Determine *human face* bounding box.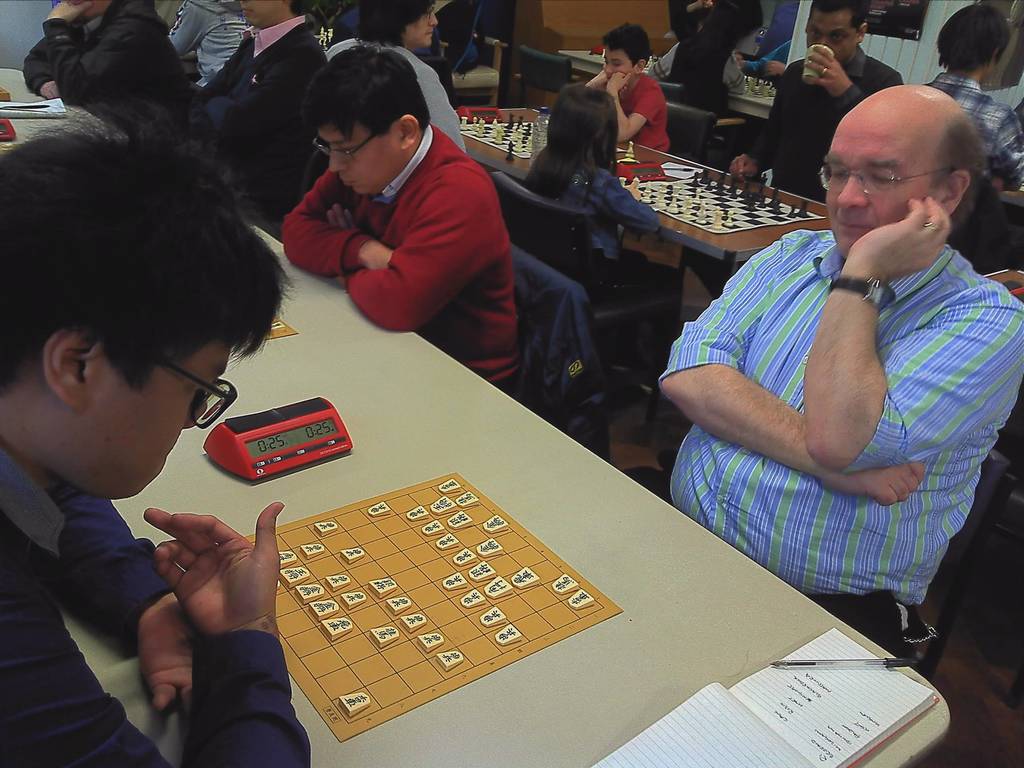
Determined: 799,10,851,61.
